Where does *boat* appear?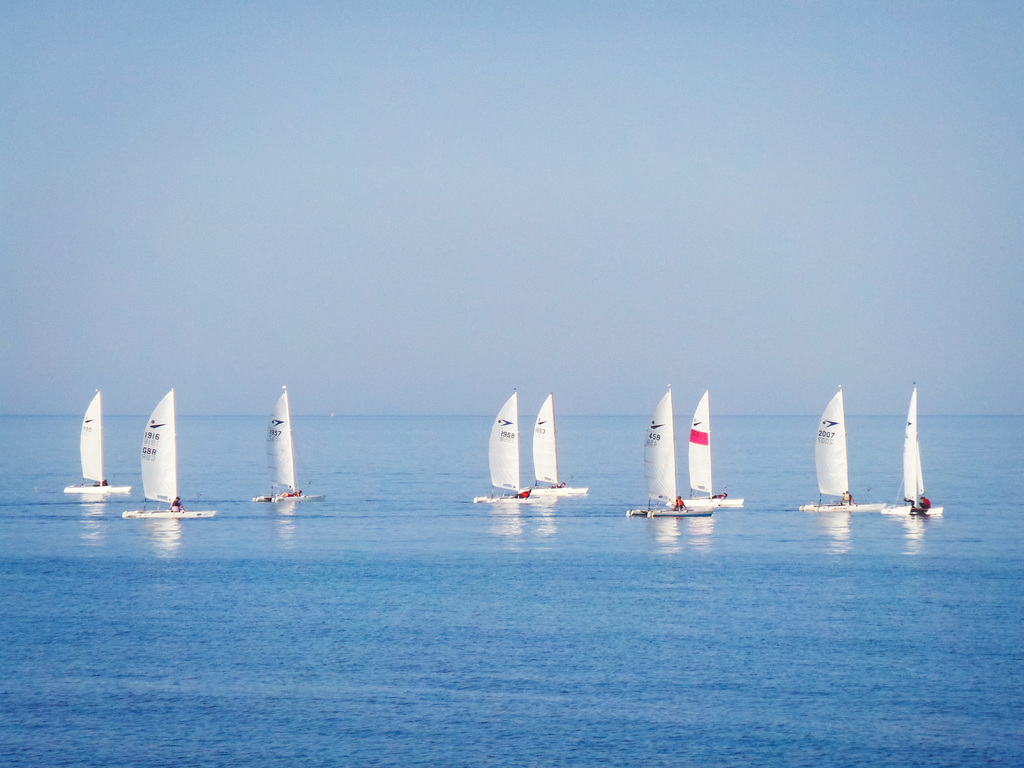
Appears at select_region(889, 383, 943, 520).
